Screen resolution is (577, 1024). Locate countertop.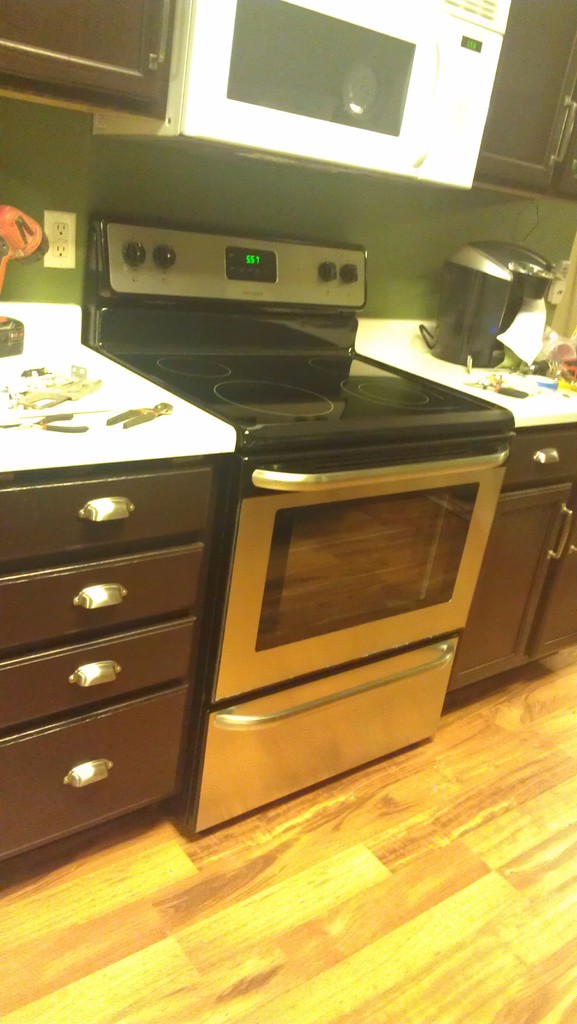
left=0, top=306, right=576, bottom=884.
